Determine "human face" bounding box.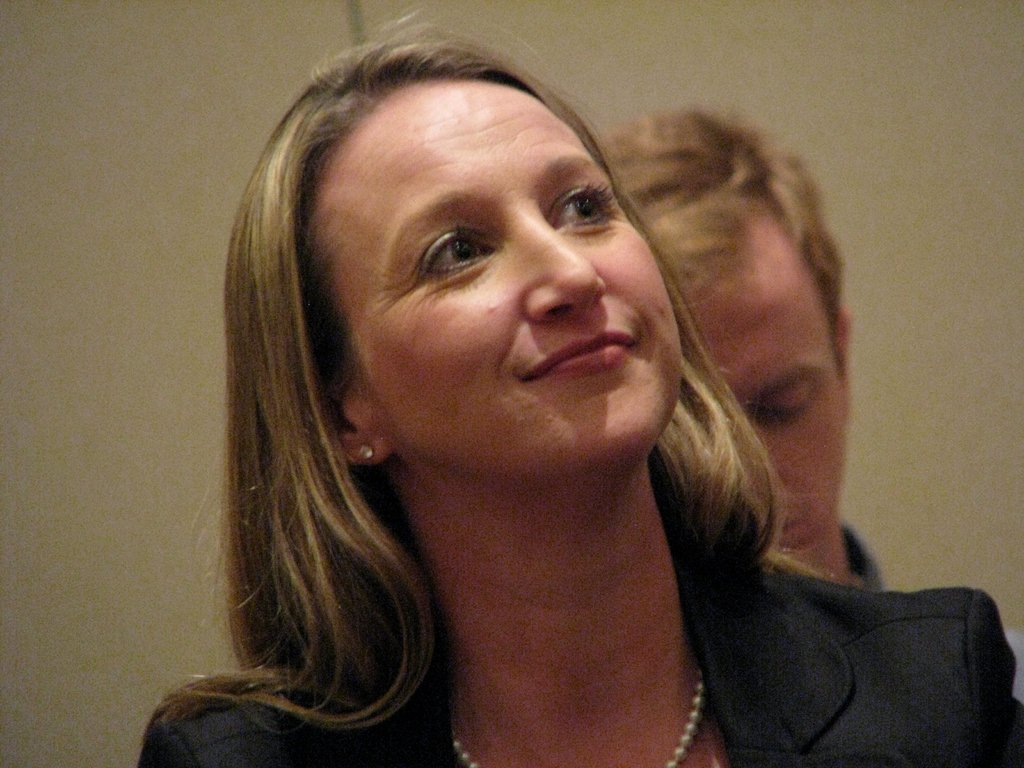
Determined: 334:88:686:468.
